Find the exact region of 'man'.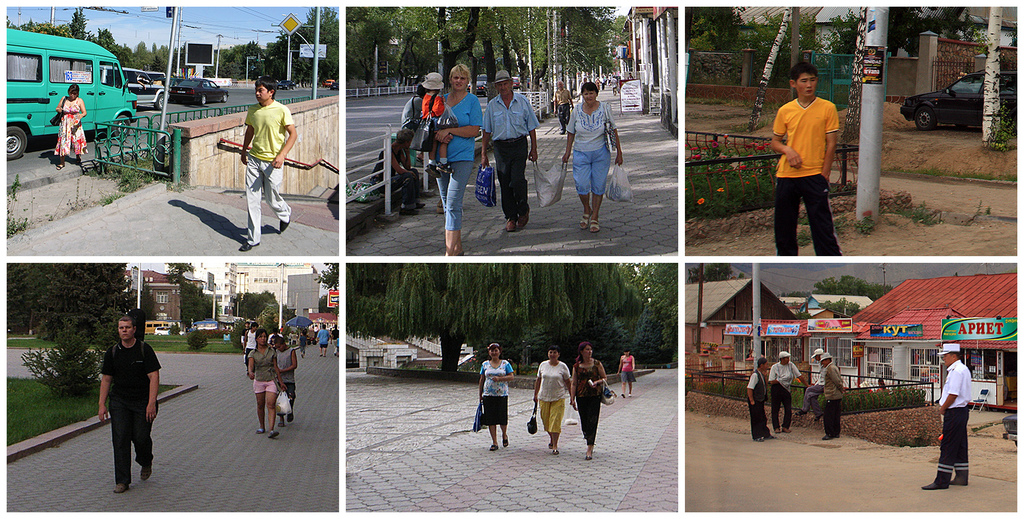
Exact region: <bbox>400, 83, 430, 164</bbox>.
